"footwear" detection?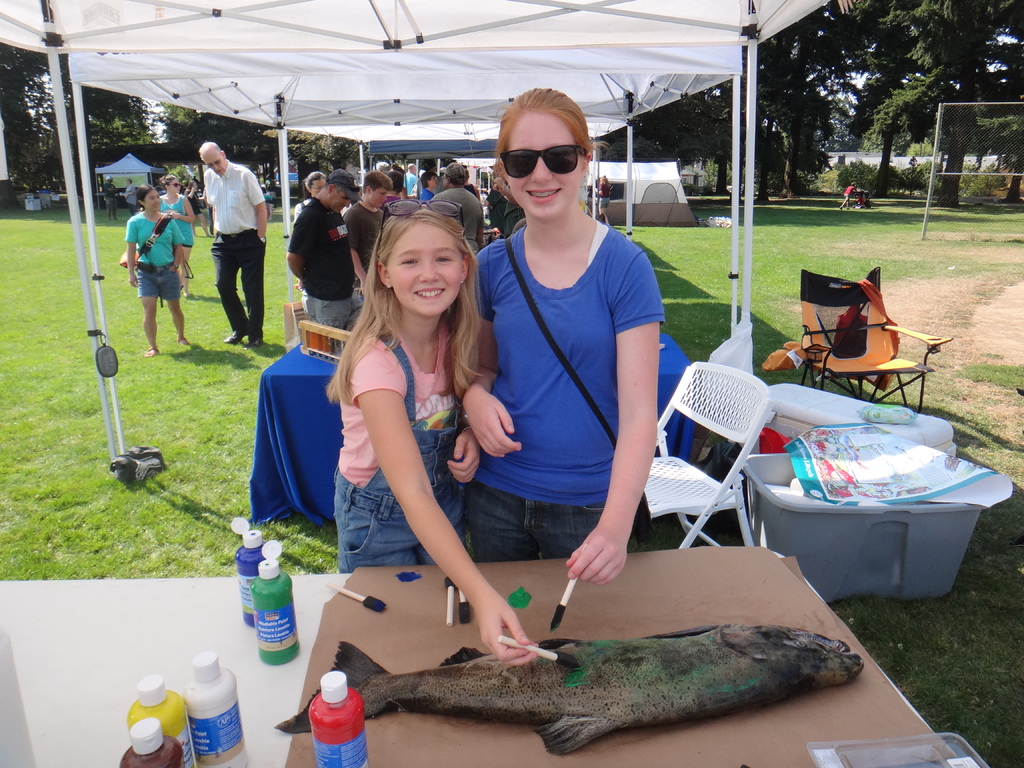
<region>220, 331, 245, 345</region>
